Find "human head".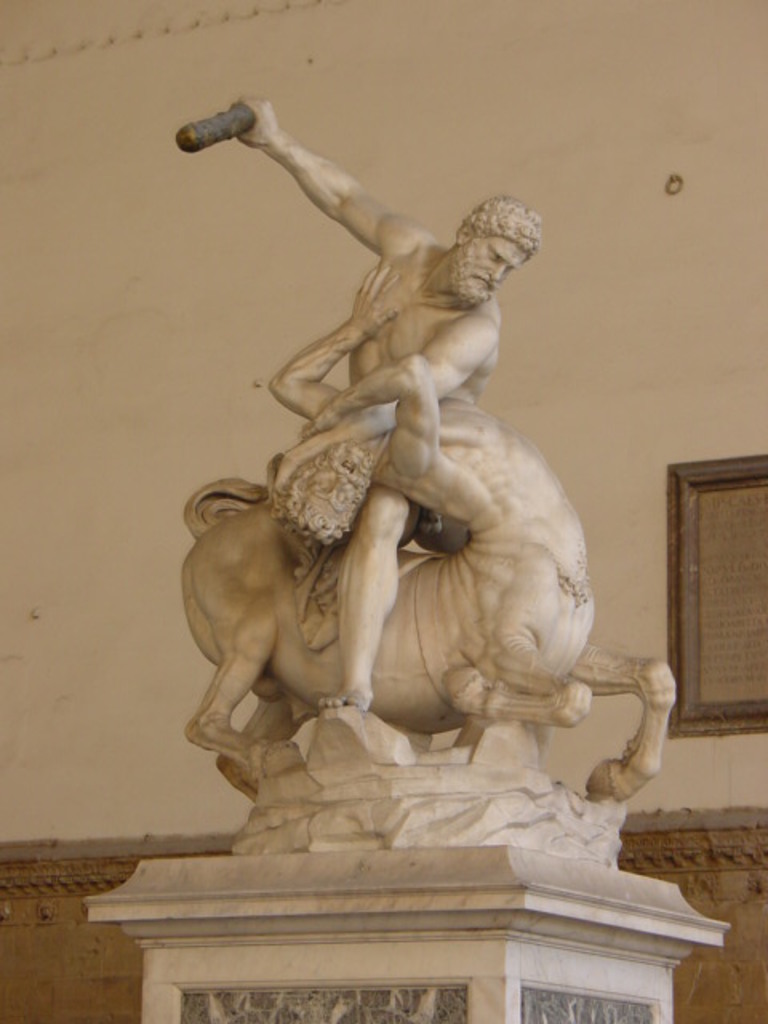
(x1=451, y1=182, x2=539, y2=298).
